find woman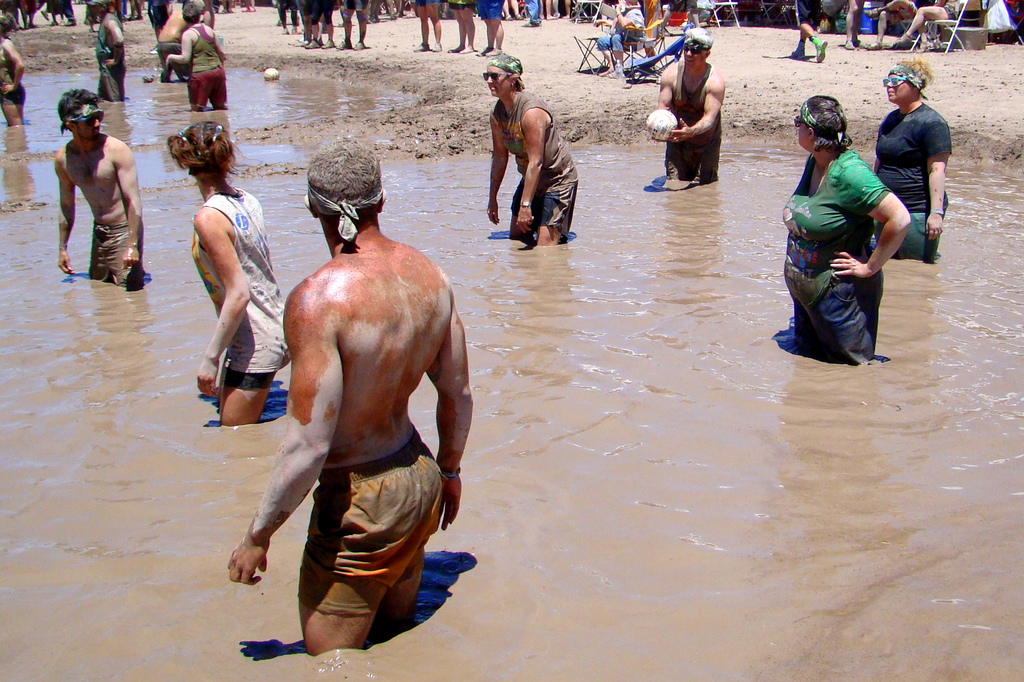
box(780, 94, 911, 367)
